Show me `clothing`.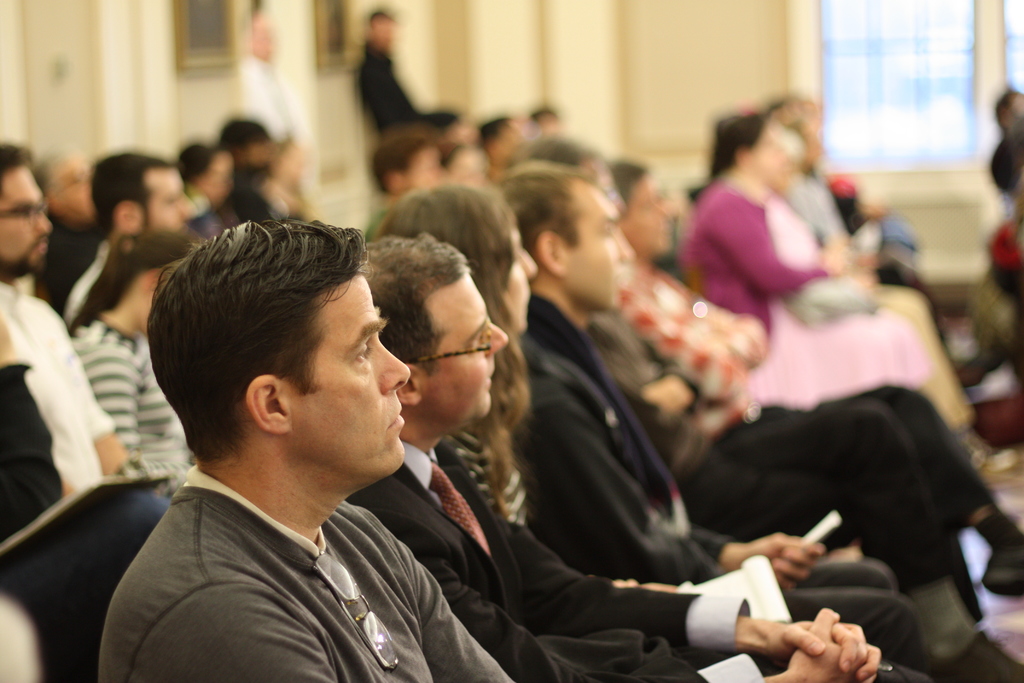
`clothing` is here: 362 427 759 682.
